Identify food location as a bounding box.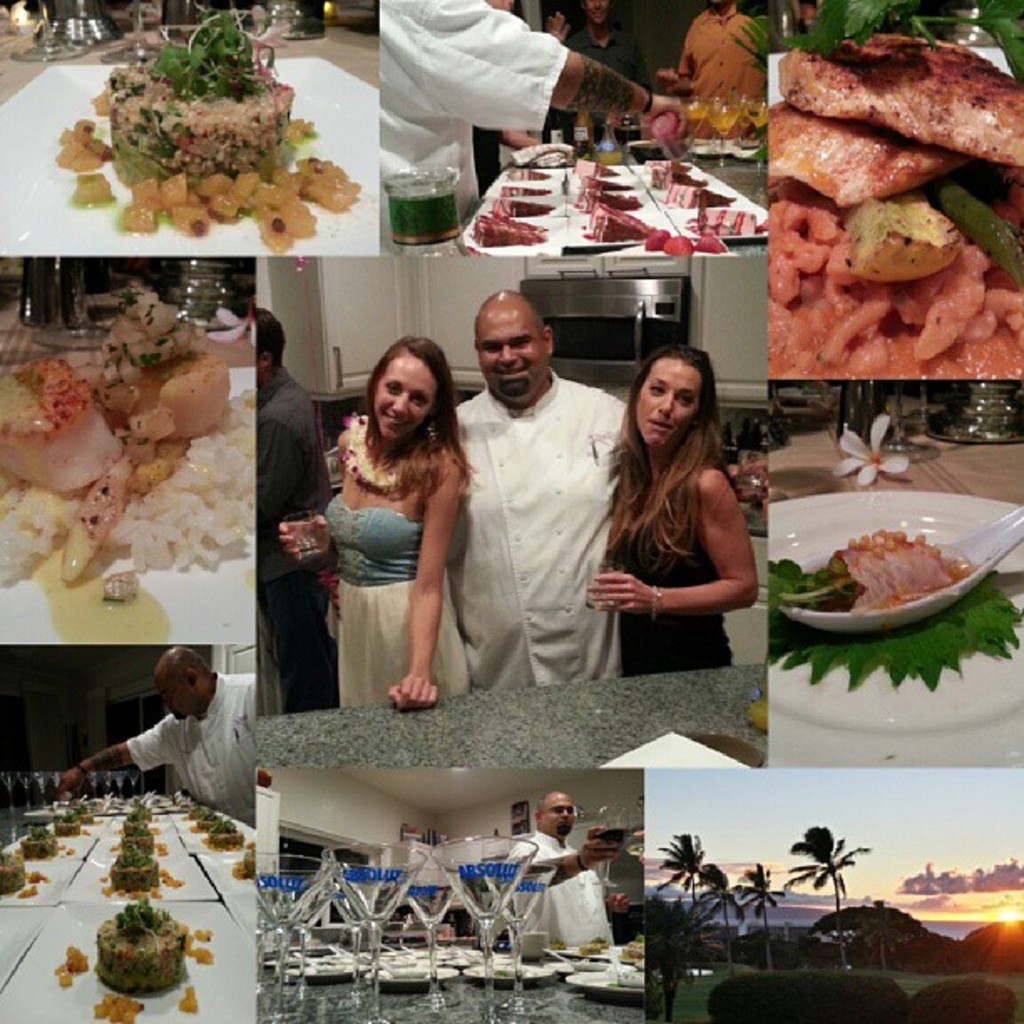
[577, 932, 611, 957].
